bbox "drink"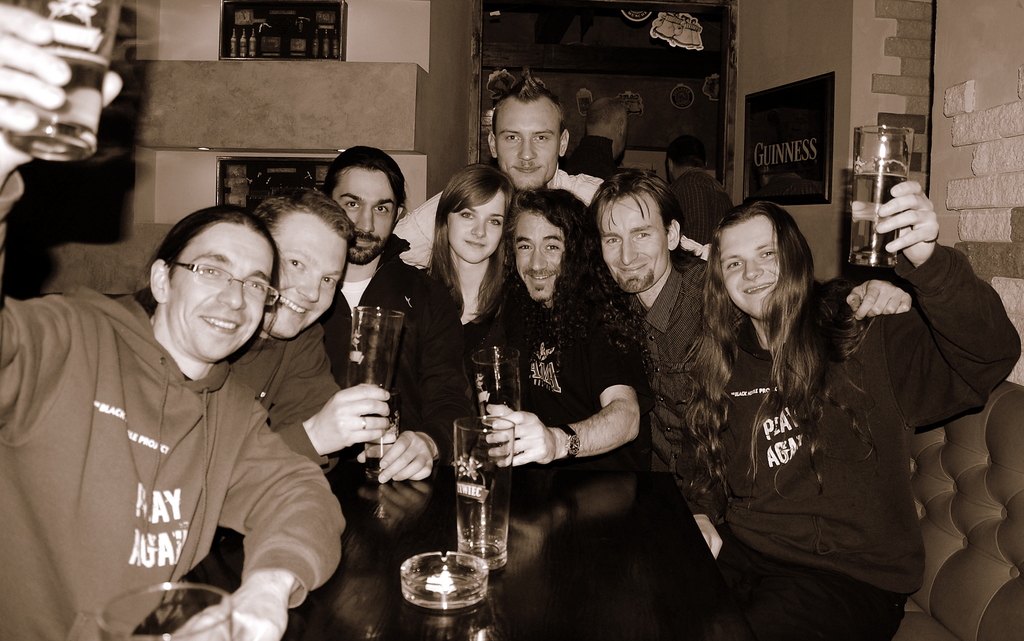
[854, 175, 914, 254]
